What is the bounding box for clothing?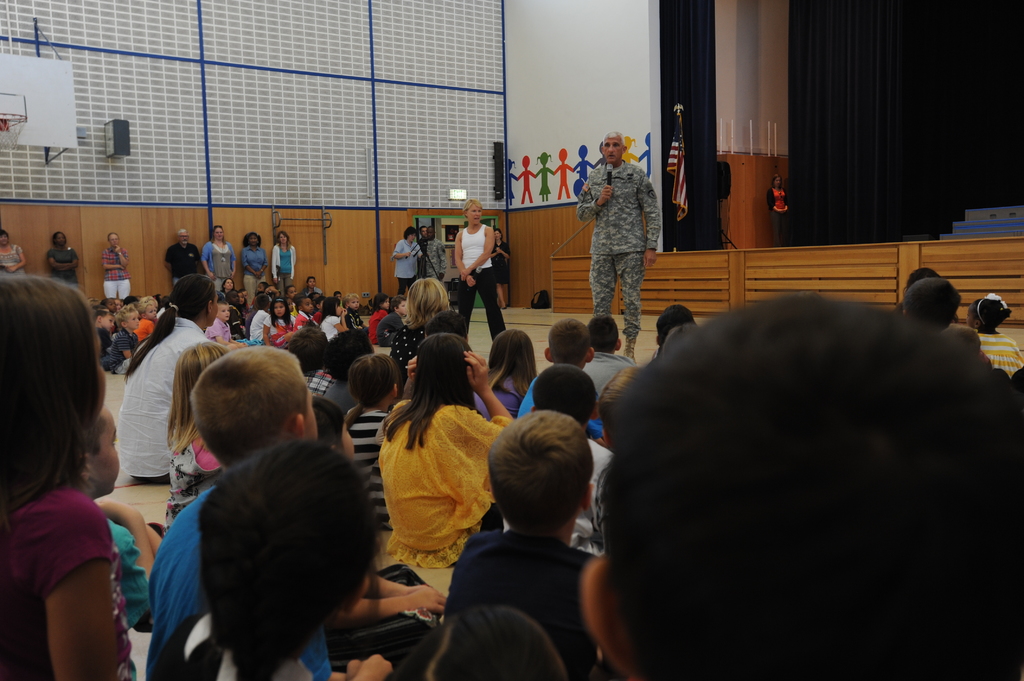
<bbox>270, 241, 296, 294</bbox>.
